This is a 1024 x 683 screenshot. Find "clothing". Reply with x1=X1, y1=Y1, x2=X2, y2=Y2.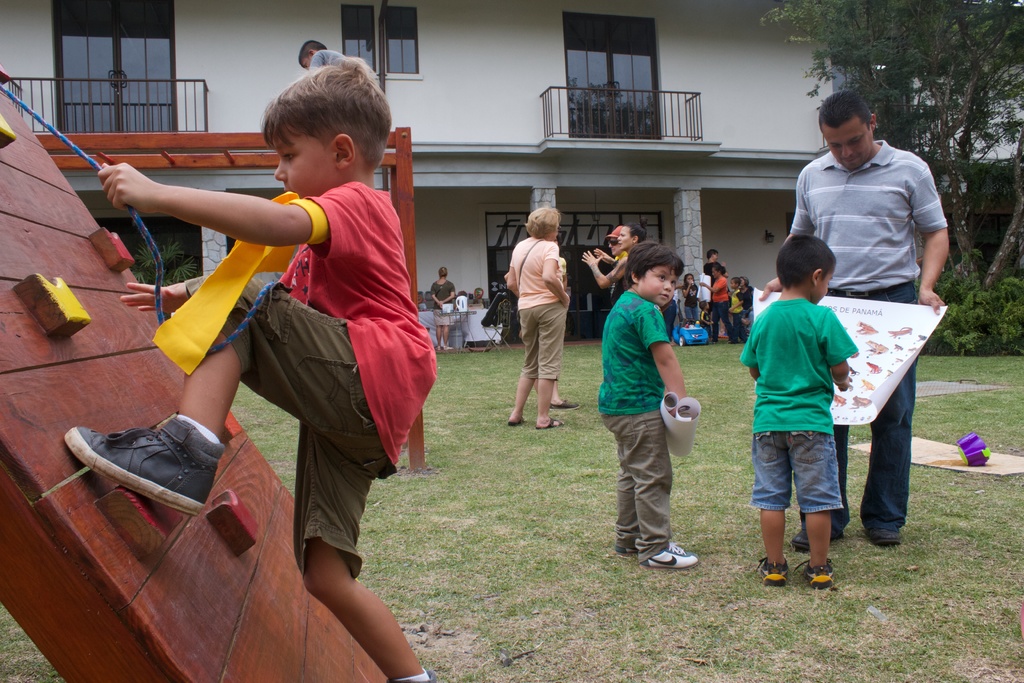
x1=743, y1=286, x2=756, y2=314.
